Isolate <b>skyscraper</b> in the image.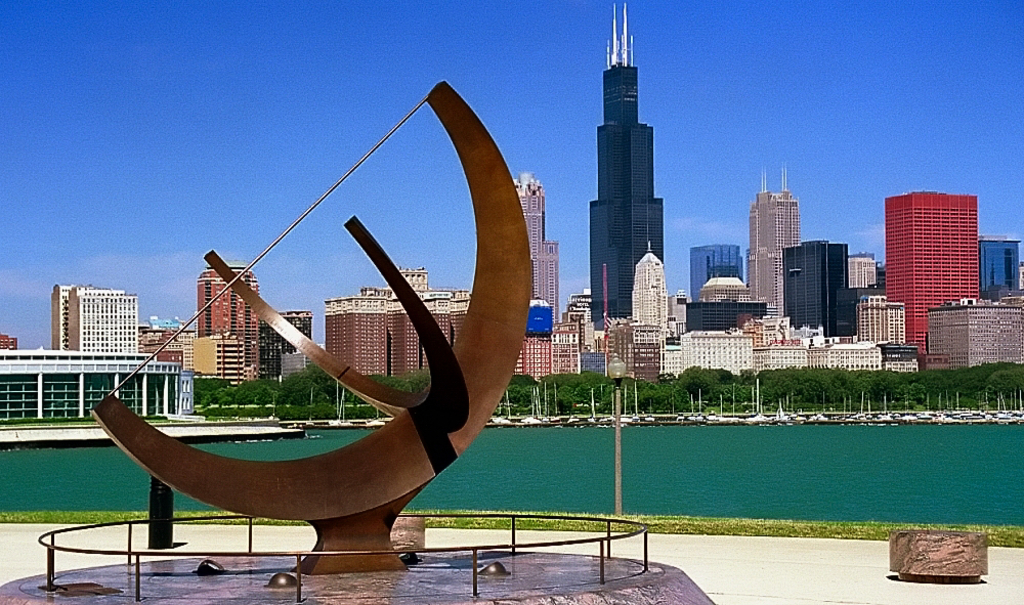
Isolated region: box=[977, 235, 1022, 299].
